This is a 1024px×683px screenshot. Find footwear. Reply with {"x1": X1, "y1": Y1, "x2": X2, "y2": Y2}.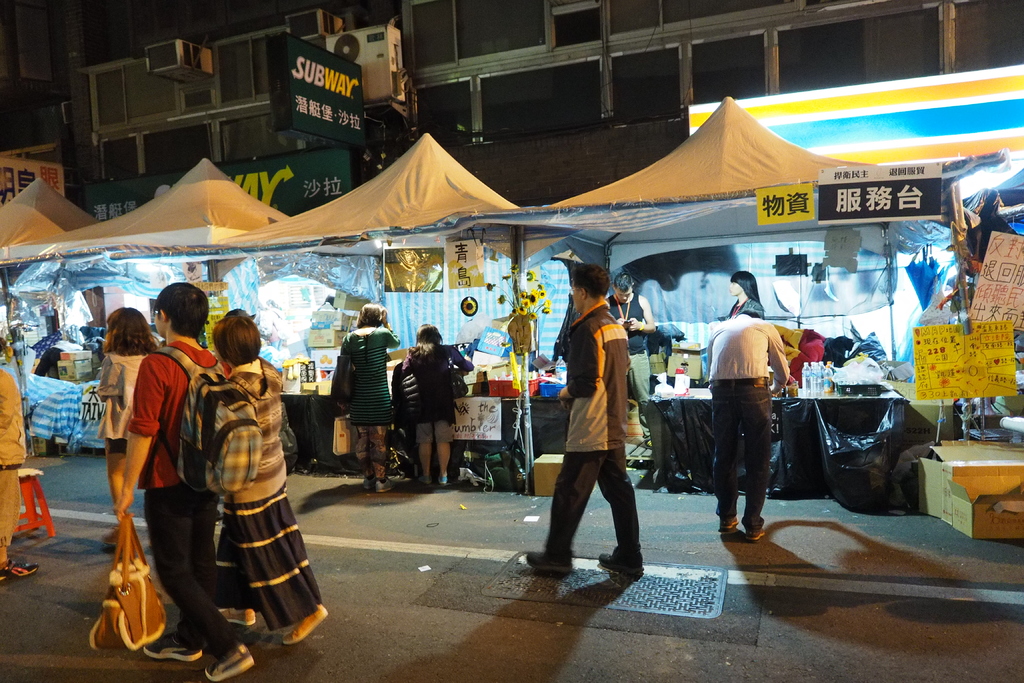
{"x1": 719, "y1": 514, "x2": 740, "y2": 534}.
